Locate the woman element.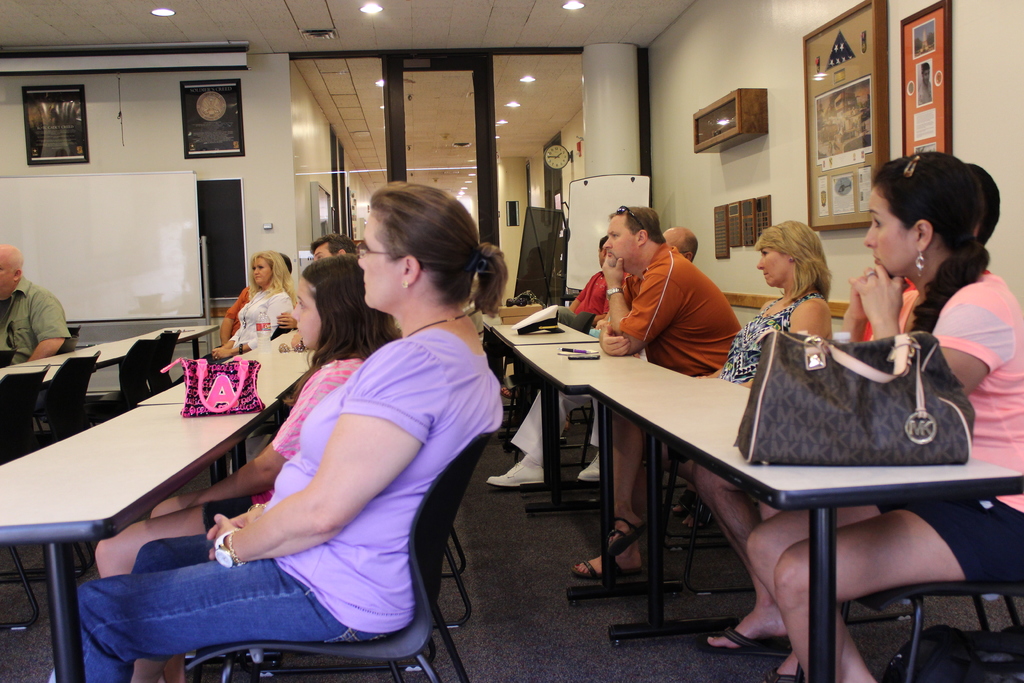
Element bbox: <region>168, 204, 506, 672</region>.
